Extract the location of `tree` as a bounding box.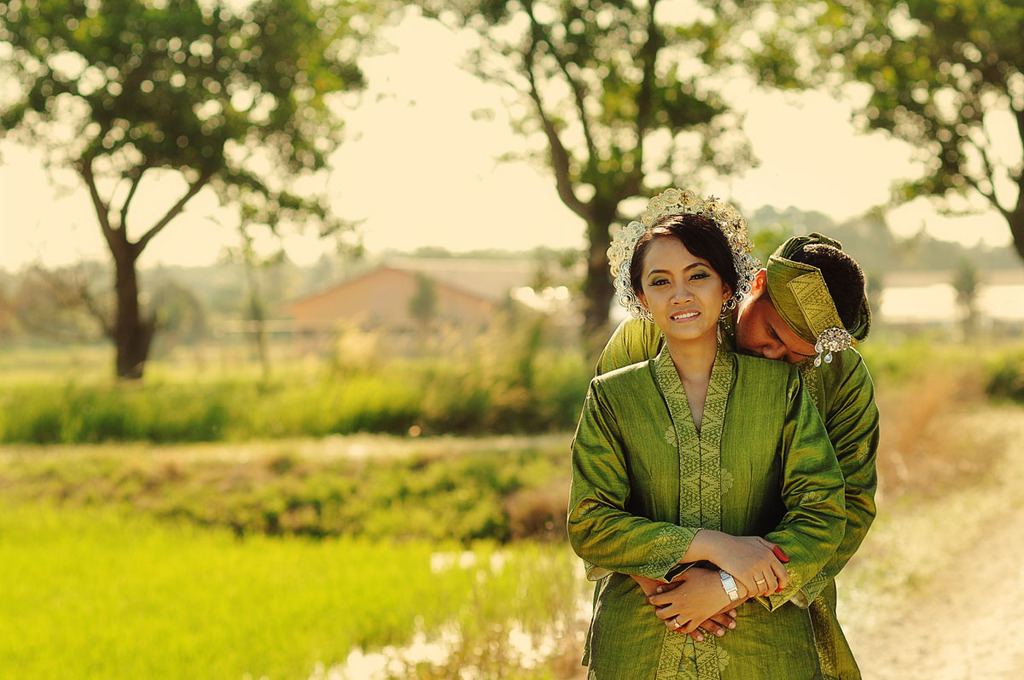
425,0,781,367.
